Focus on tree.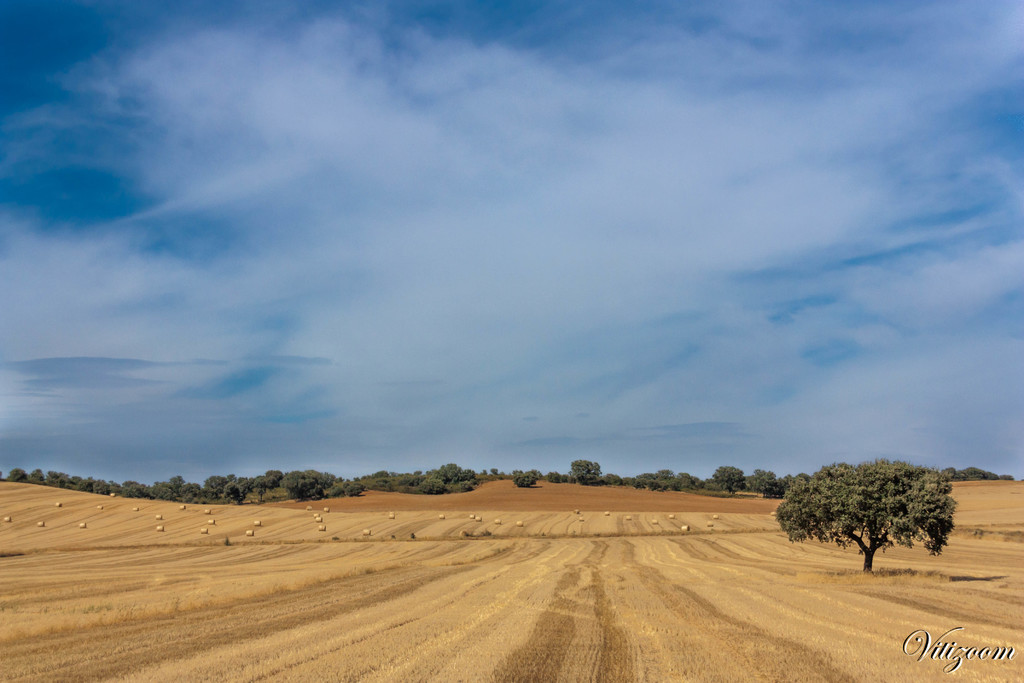
Focused at bbox=[780, 457, 950, 566].
